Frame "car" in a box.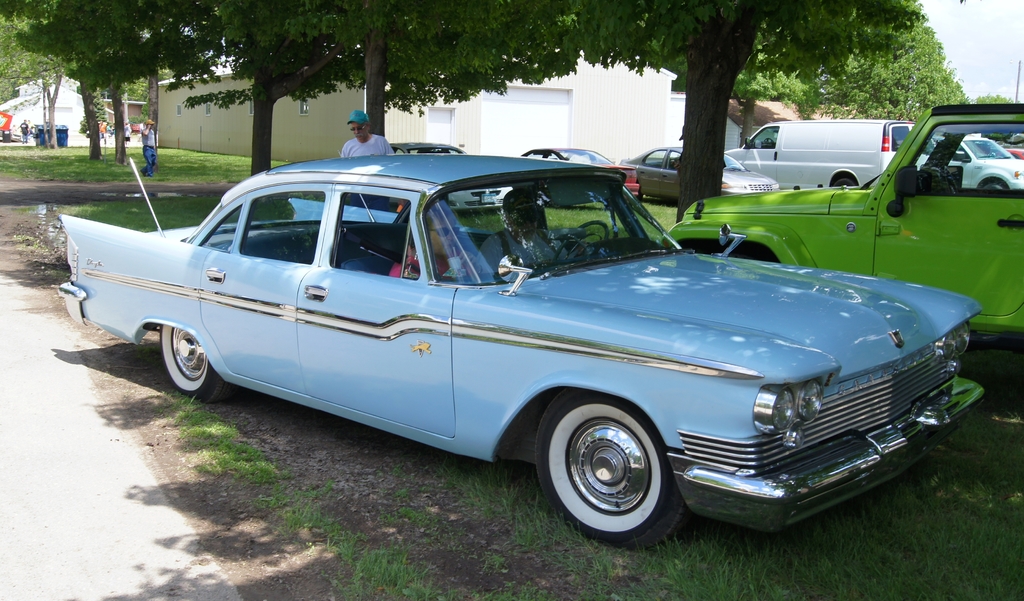
BBox(618, 150, 776, 200).
